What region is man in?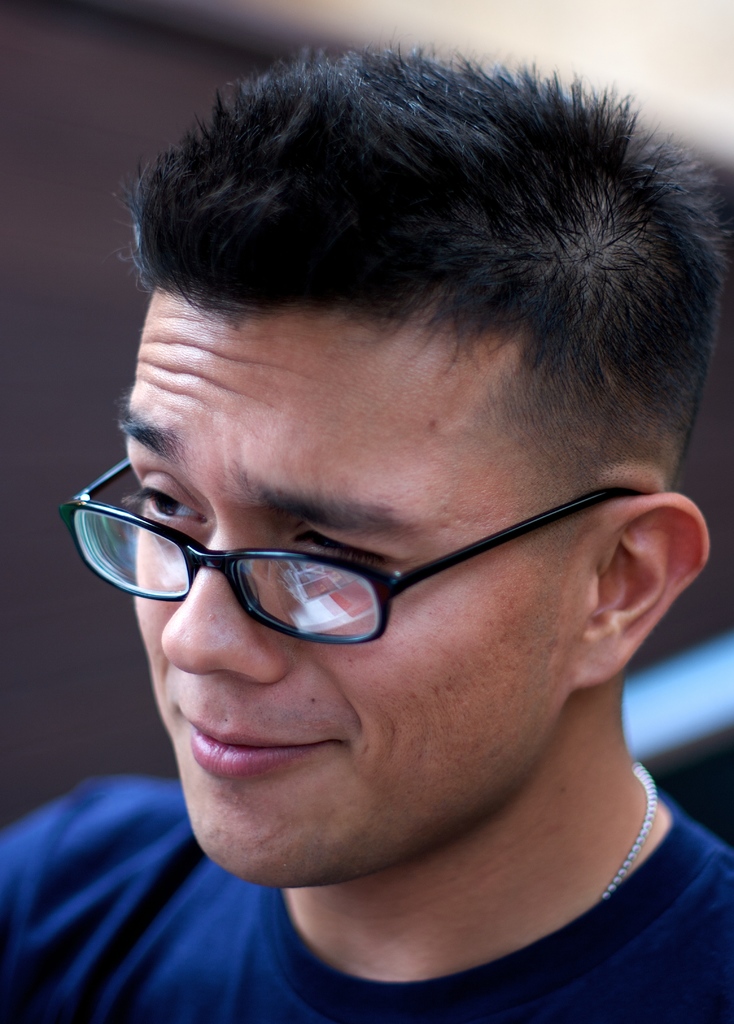
[x1=0, y1=38, x2=733, y2=1023].
